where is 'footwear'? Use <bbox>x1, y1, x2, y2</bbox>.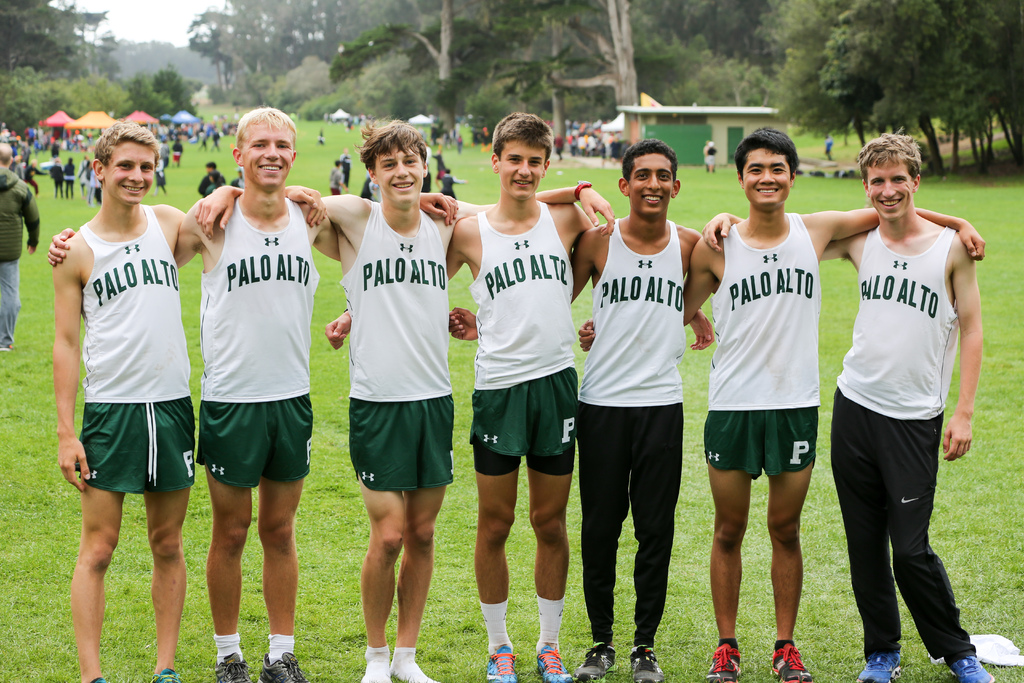
<bbox>635, 647, 662, 682</bbox>.
